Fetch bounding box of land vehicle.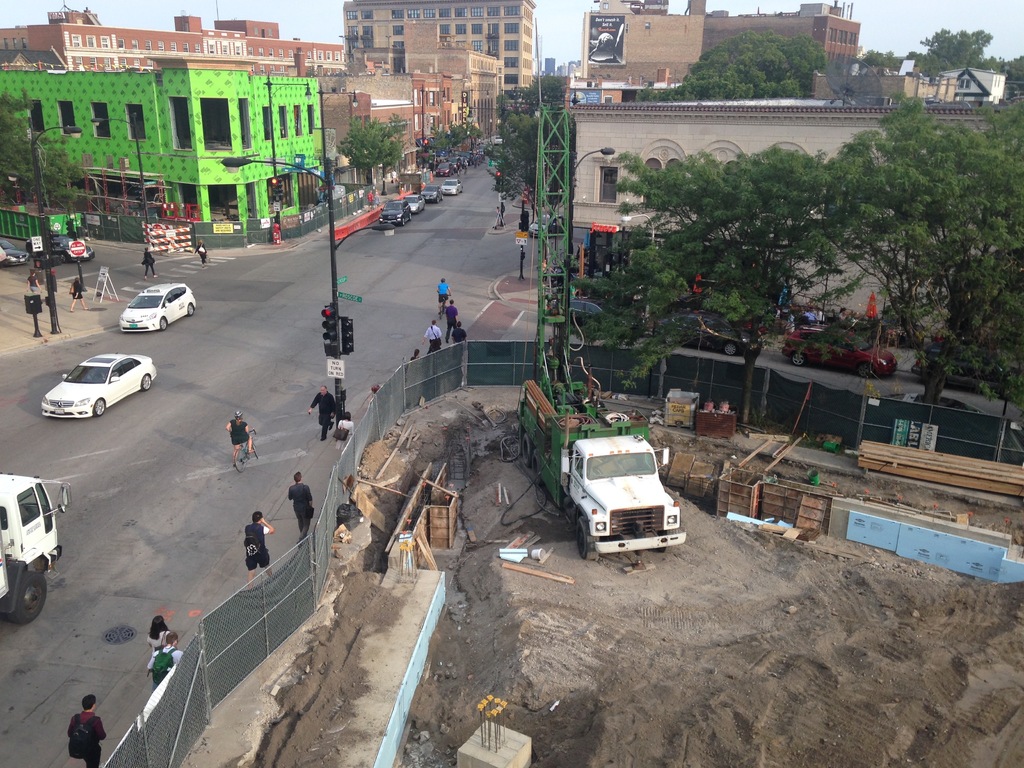
Bbox: (x1=477, y1=141, x2=490, y2=158).
